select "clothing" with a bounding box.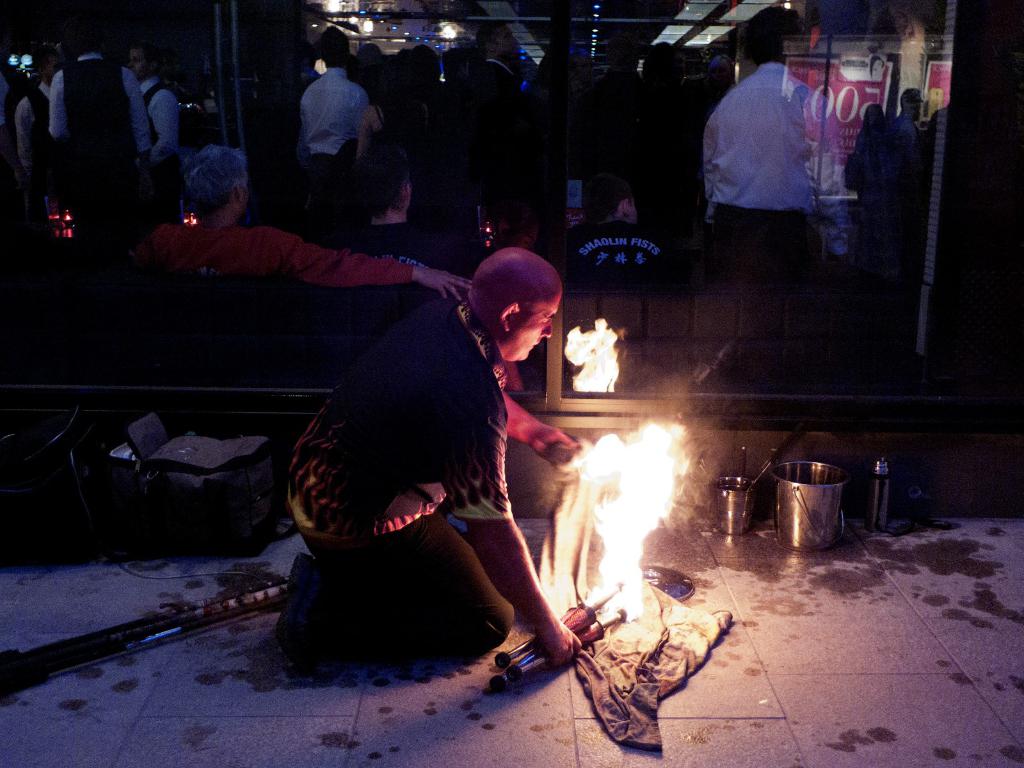
x1=466 y1=60 x2=540 y2=252.
